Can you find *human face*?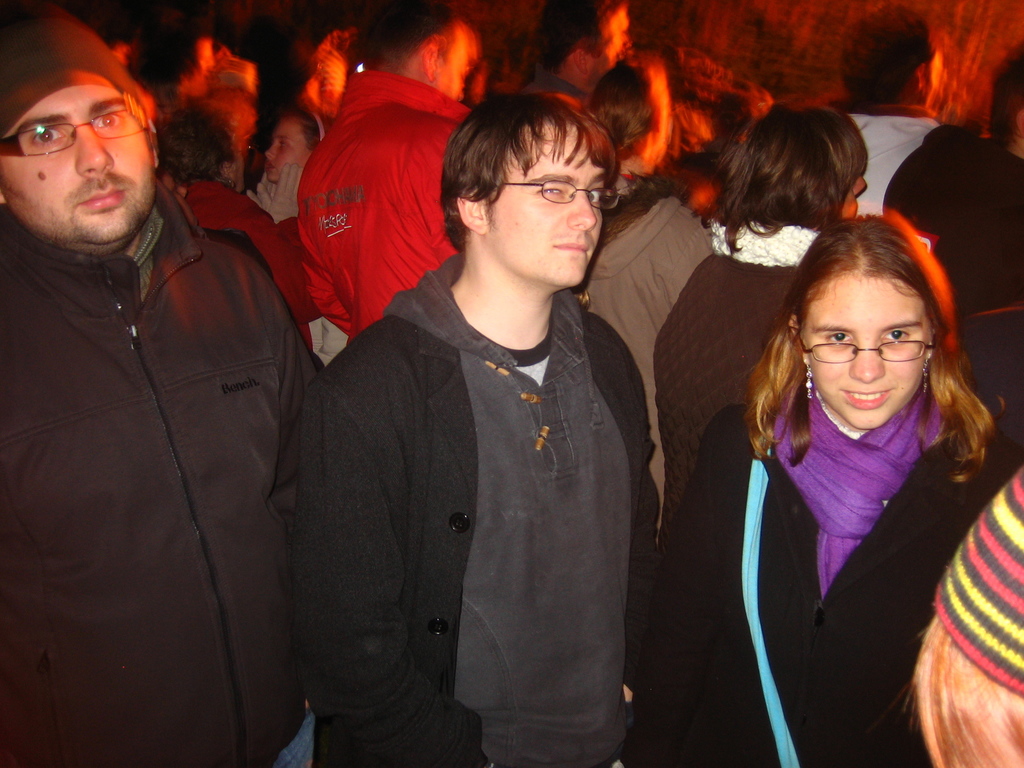
Yes, bounding box: <region>836, 172, 865, 211</region>.
